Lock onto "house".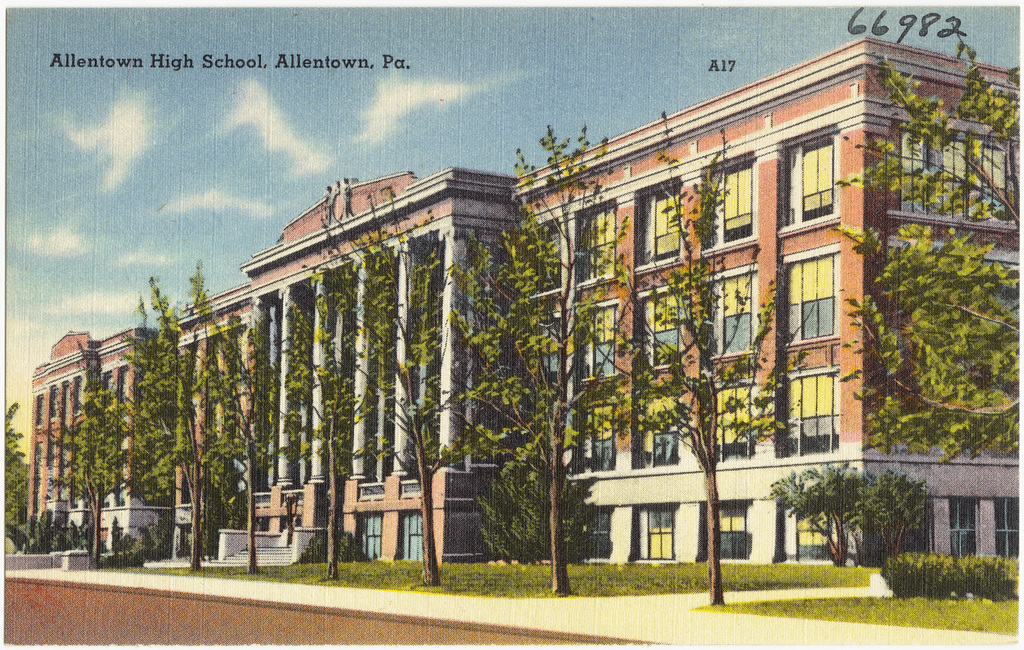
Locked: <region>26, 36, 1018, 598</region>.
